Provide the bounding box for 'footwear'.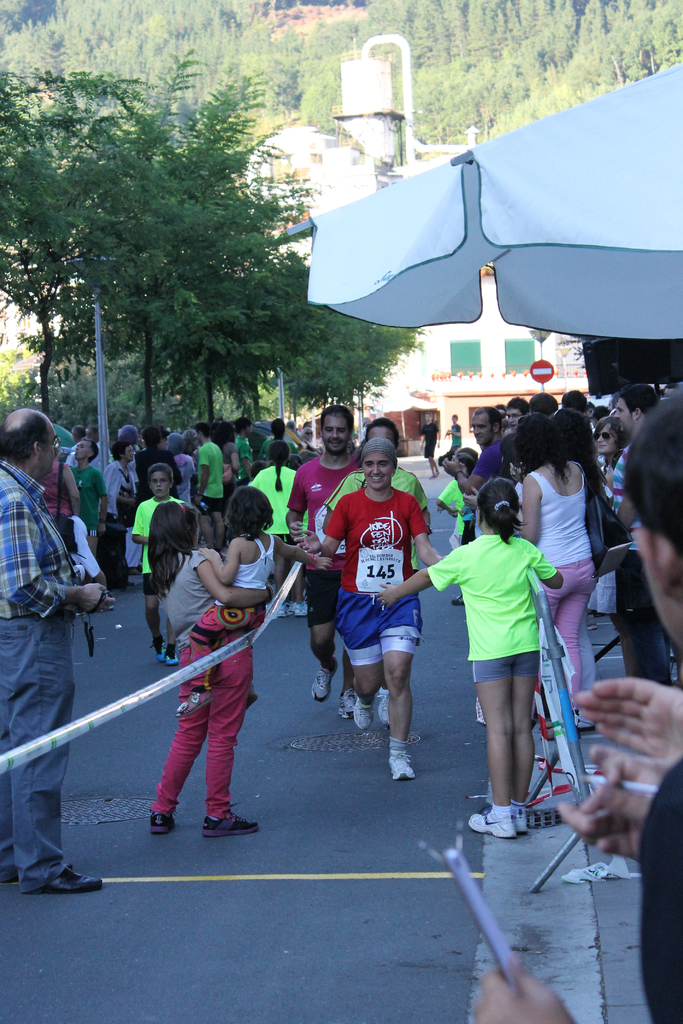
l=390, t=741, r=413, b=781.
